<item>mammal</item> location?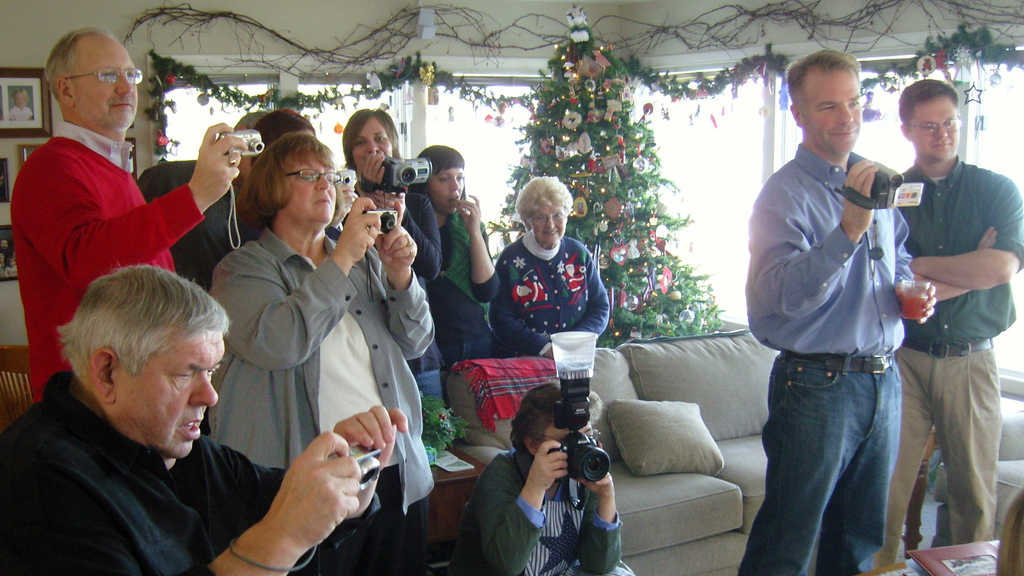
{"left": 6, "top": 24, "right": 246, "bottom": 403}
